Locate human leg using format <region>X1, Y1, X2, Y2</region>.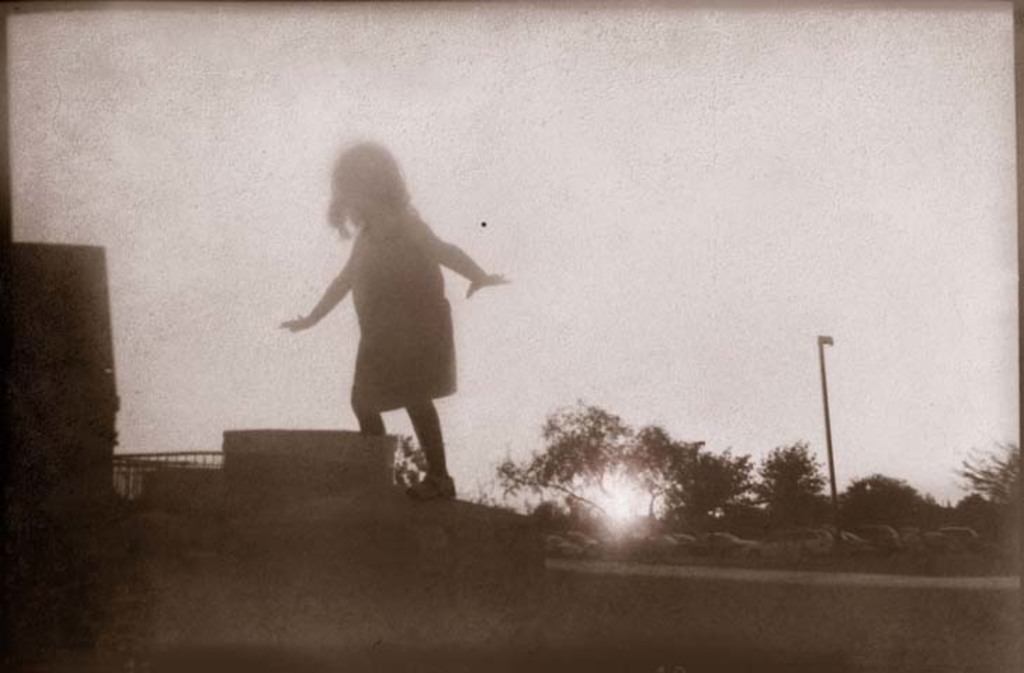
<region>406, 399, 458, 500</region>.
